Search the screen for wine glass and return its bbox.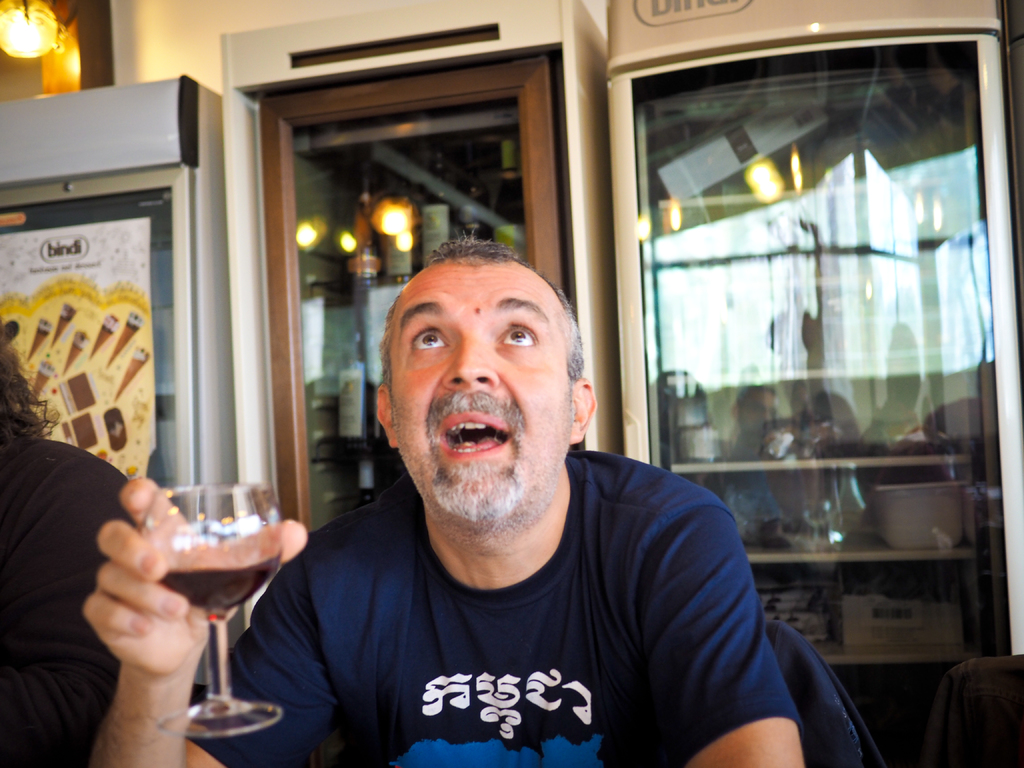
Found: <region>138, 482, 282, 735</region>.
